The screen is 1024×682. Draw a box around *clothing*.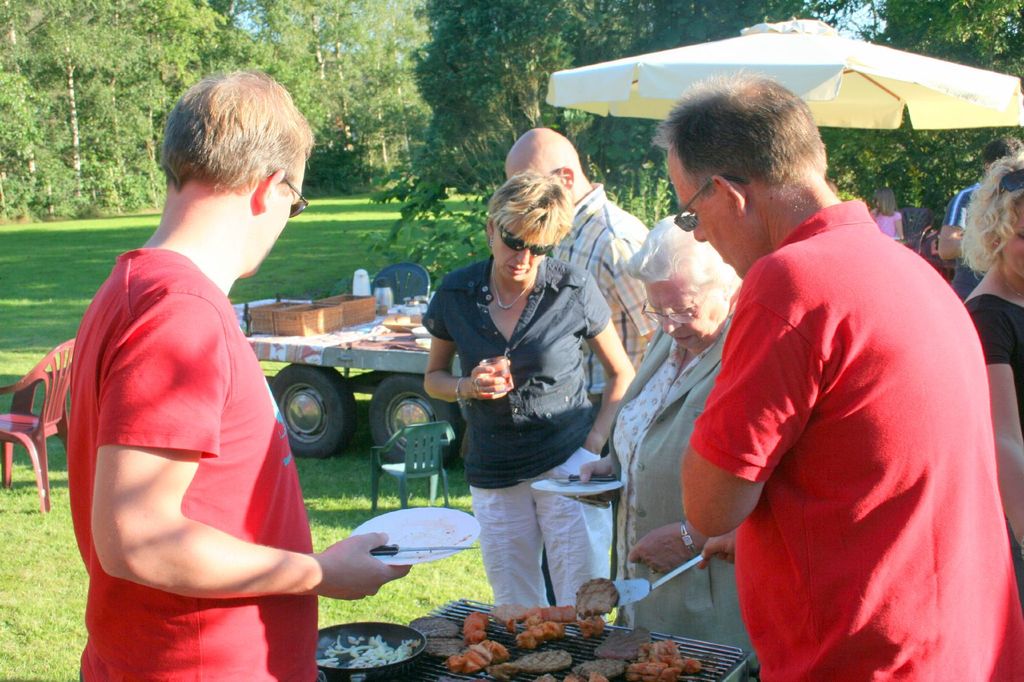
<box>420,256,611,610</box>.
